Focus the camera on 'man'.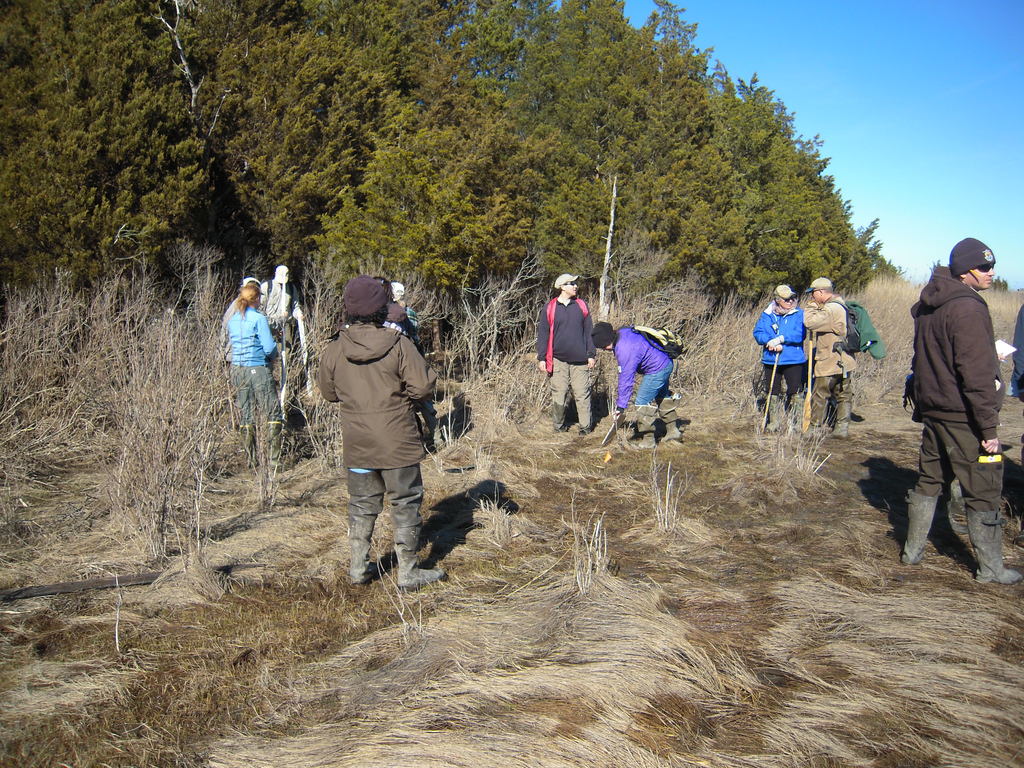
Focus region: 801 276 860 447.
